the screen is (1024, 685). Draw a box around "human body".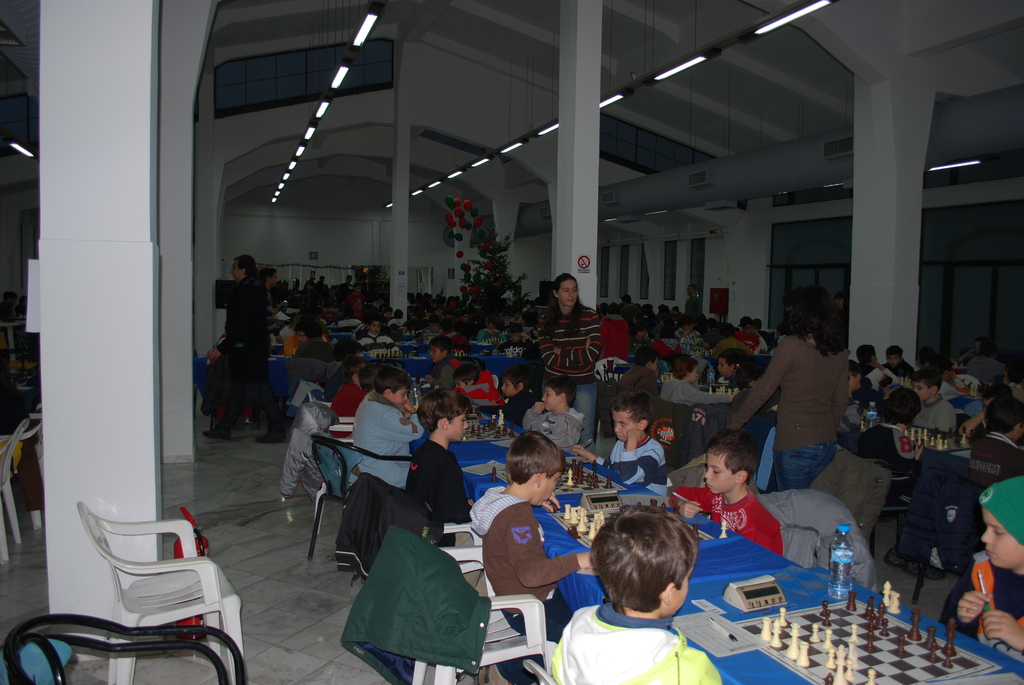
[419,314,445,340].
